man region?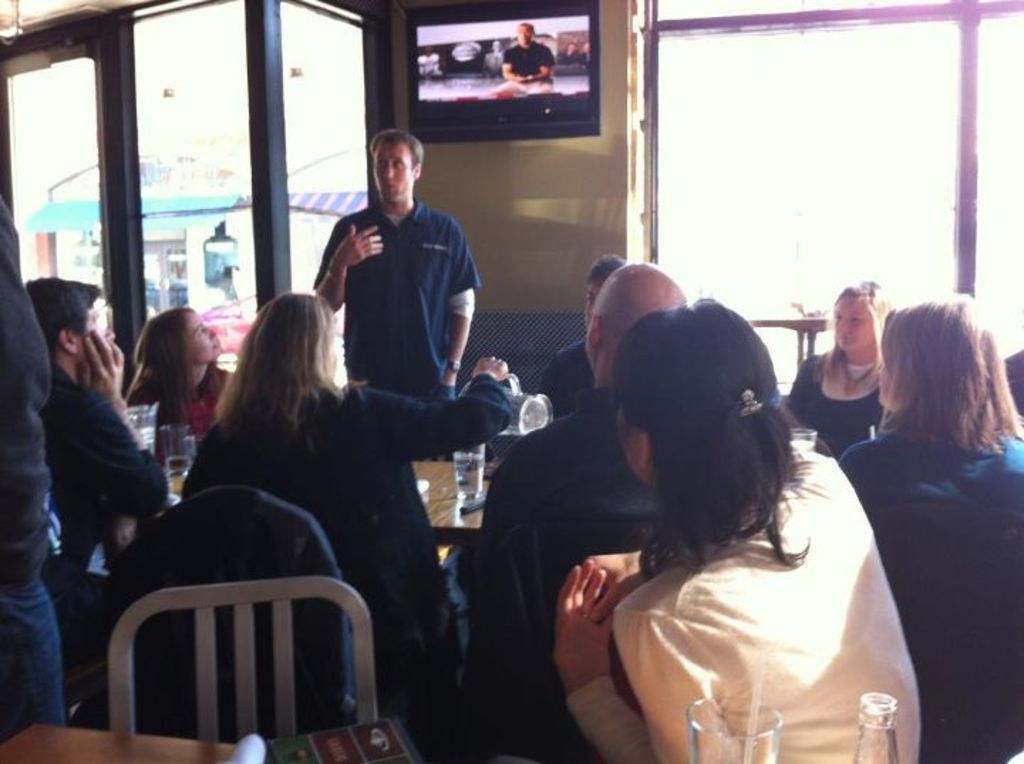
l=465, t=252, r=694, b=750
